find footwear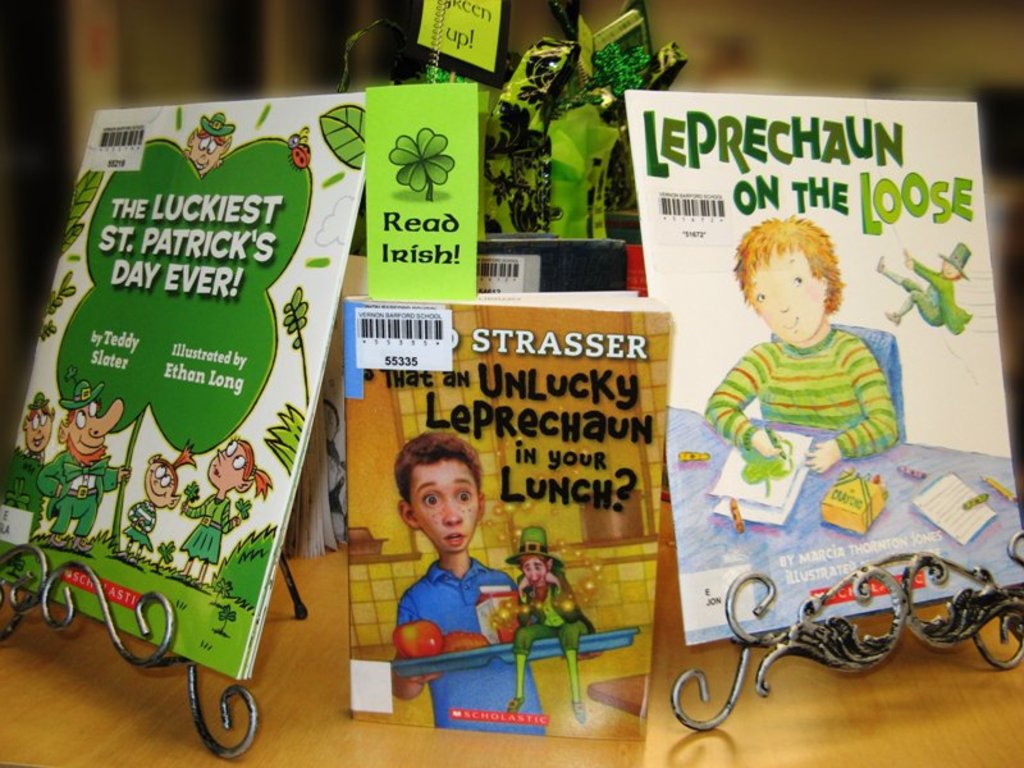
Rect(45, 534, 65, 544)
